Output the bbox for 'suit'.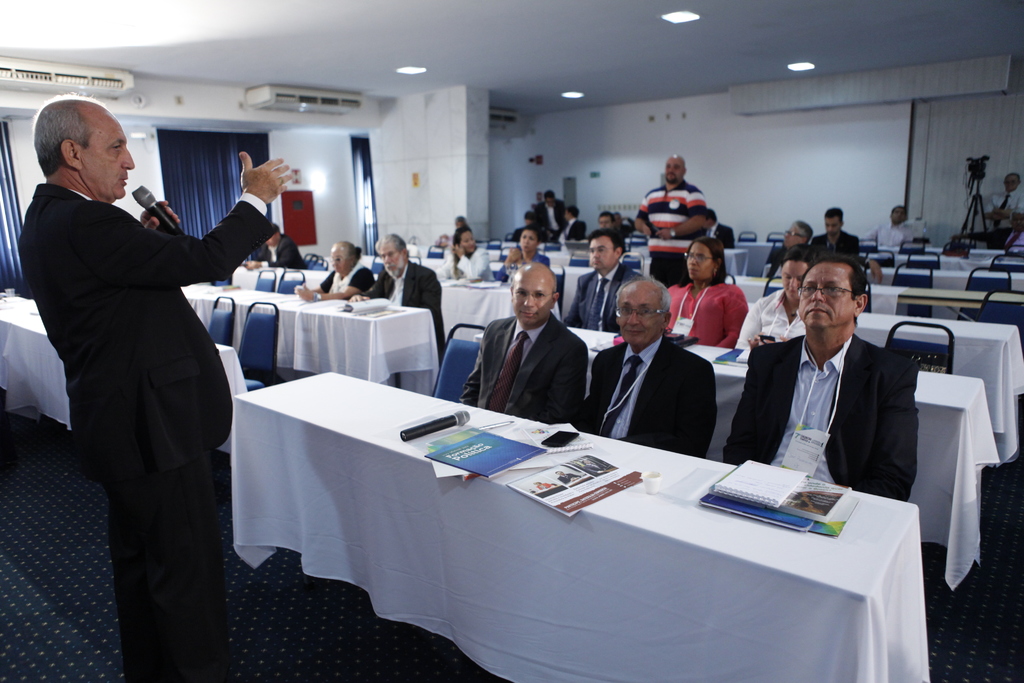
x1=19 y1=91 x2=284 y2=645.
